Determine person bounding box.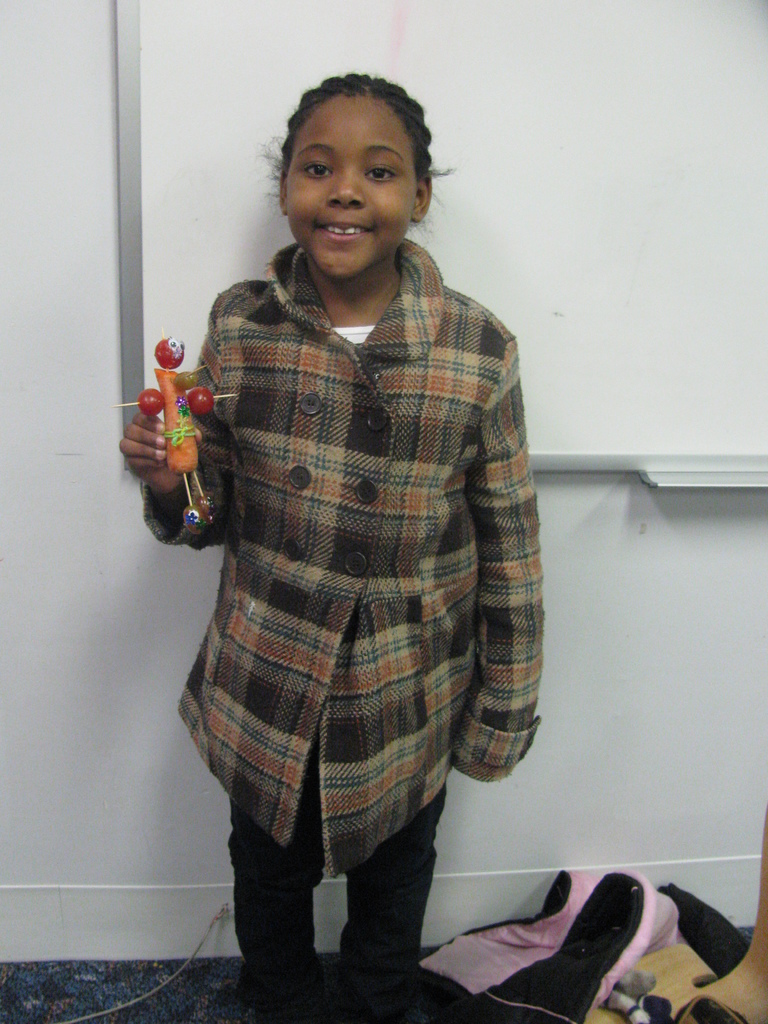
Determined: bbox=[147, 42, 571, 997].
